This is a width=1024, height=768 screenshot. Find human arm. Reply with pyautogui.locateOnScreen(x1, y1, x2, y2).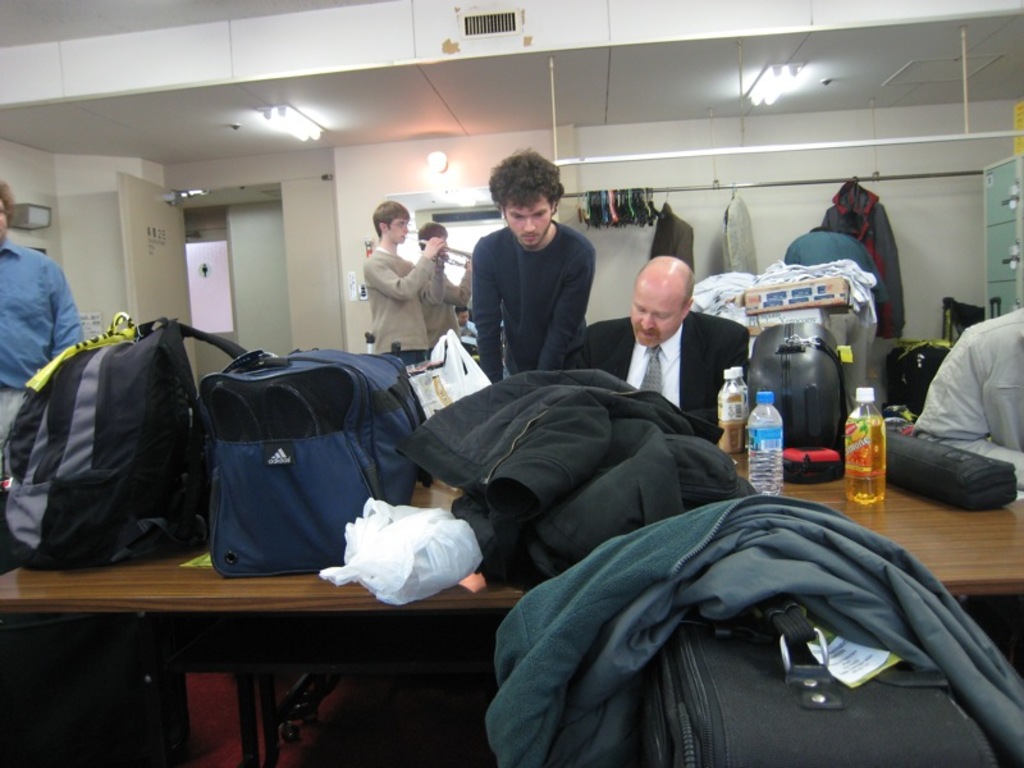
pyautogui.locateOnScreen(677, 326, 744, 429).
